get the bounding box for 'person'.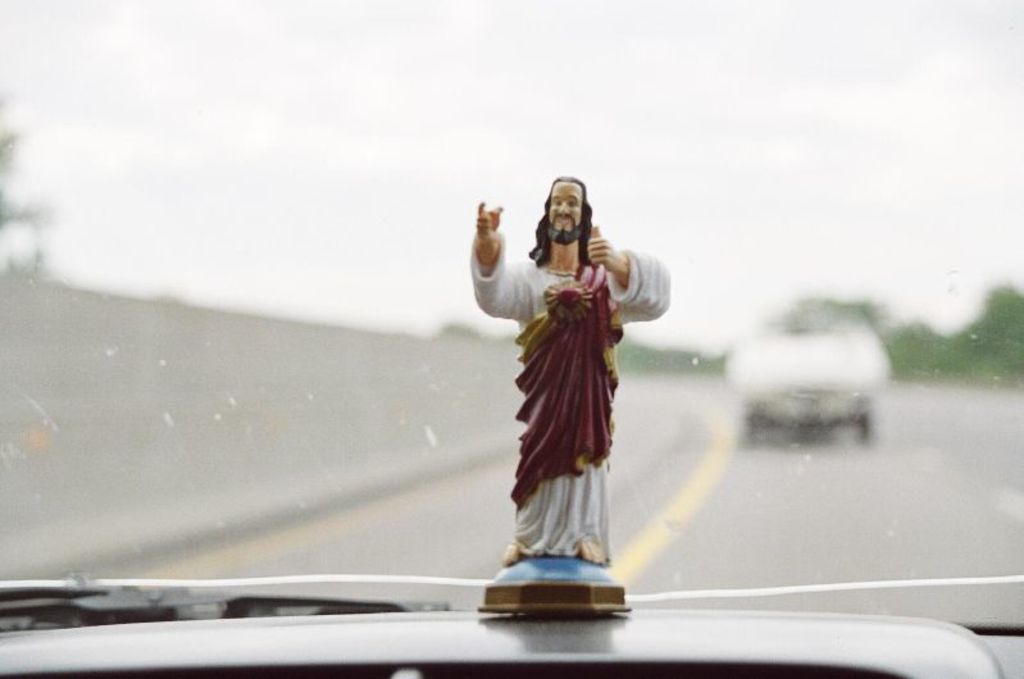
482,165,681,615.
